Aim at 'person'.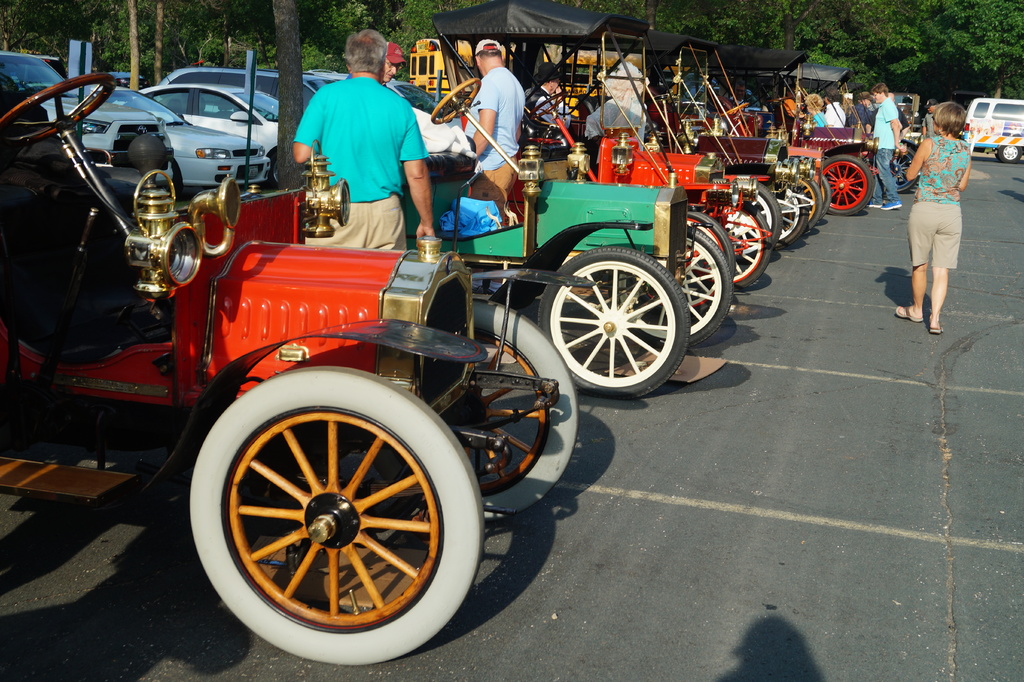
Aimed at (840, 86, 882, 131).
